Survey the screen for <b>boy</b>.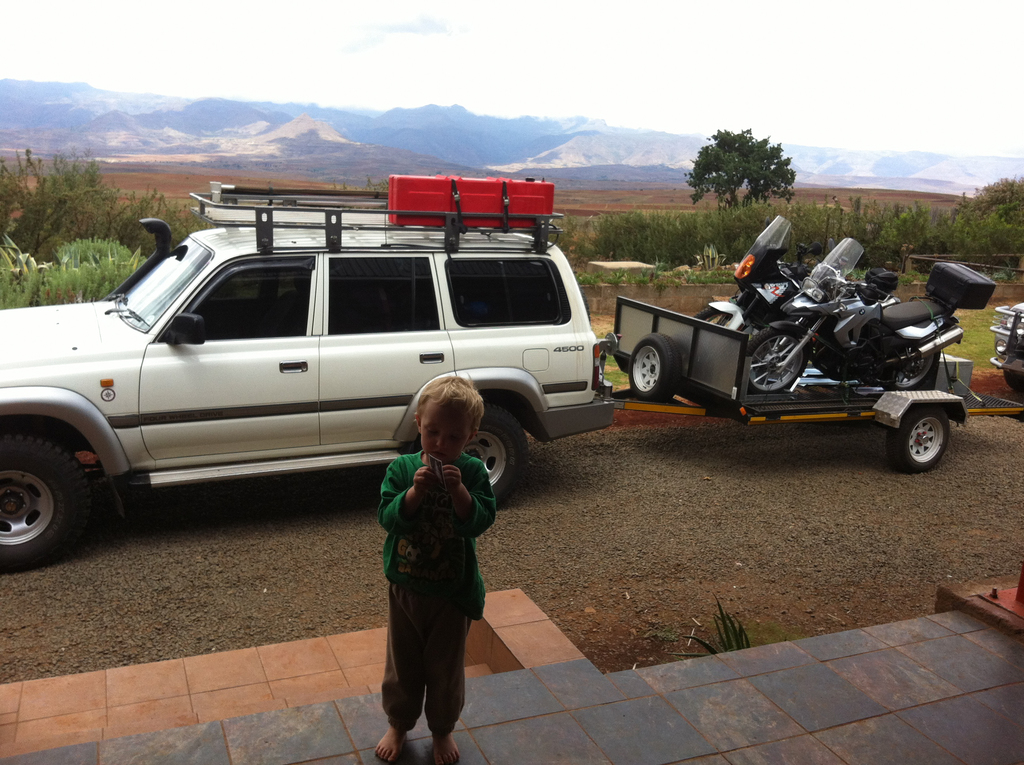
Survey found: (left=344, top=372, right=510, bottom=738).
